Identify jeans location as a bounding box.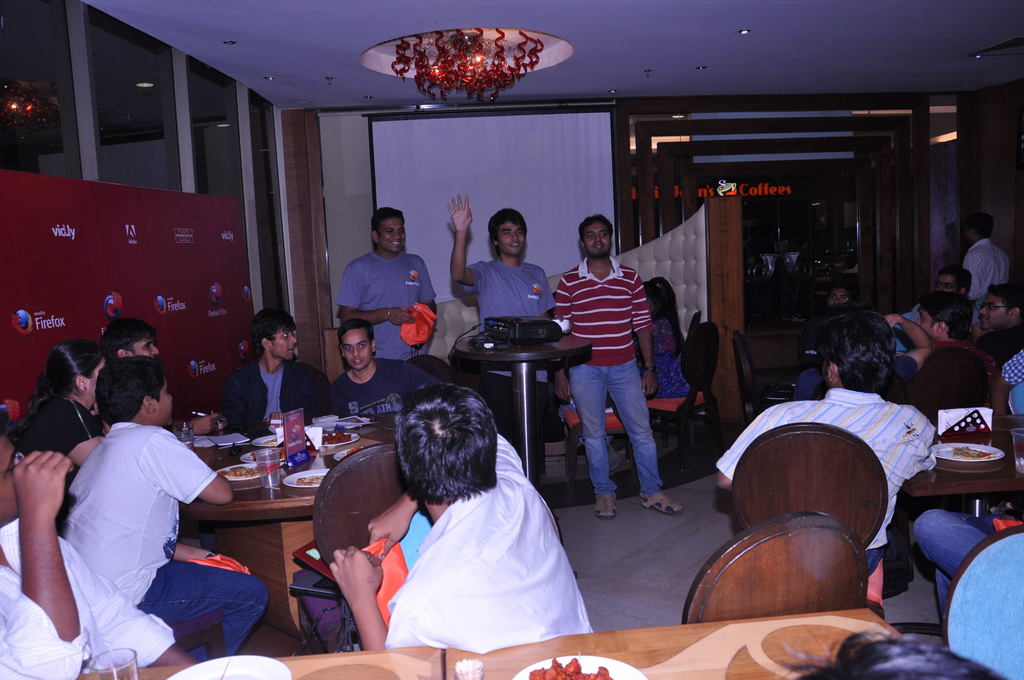
572, 357, 673, 517.
